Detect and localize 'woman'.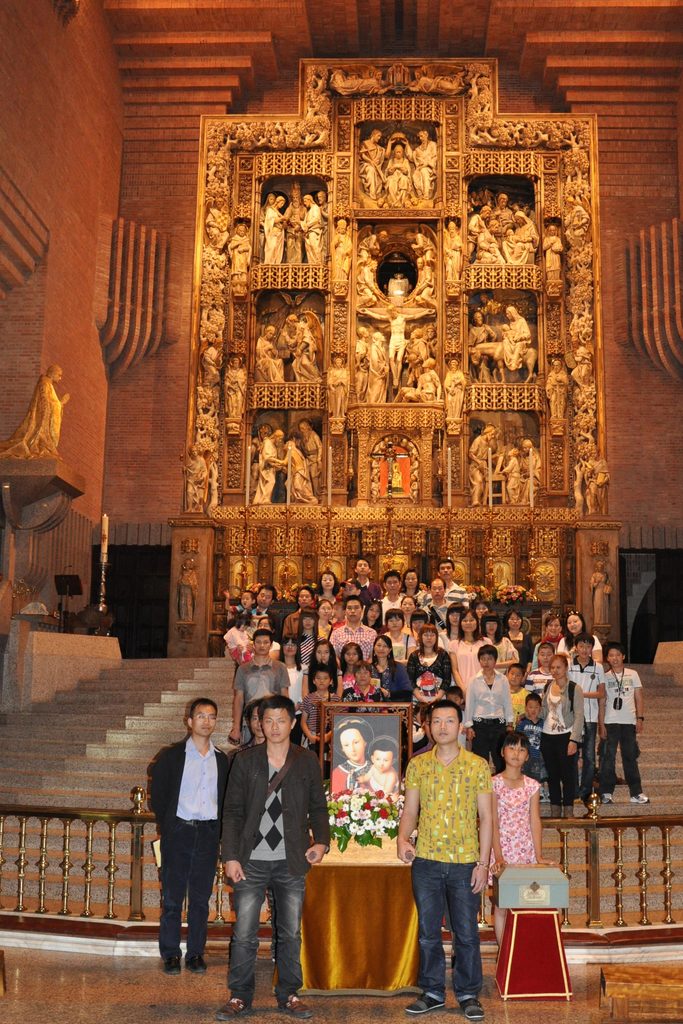
Localized at {"left": 443, "top": 602, "right": 462, "bottom": 636}.
